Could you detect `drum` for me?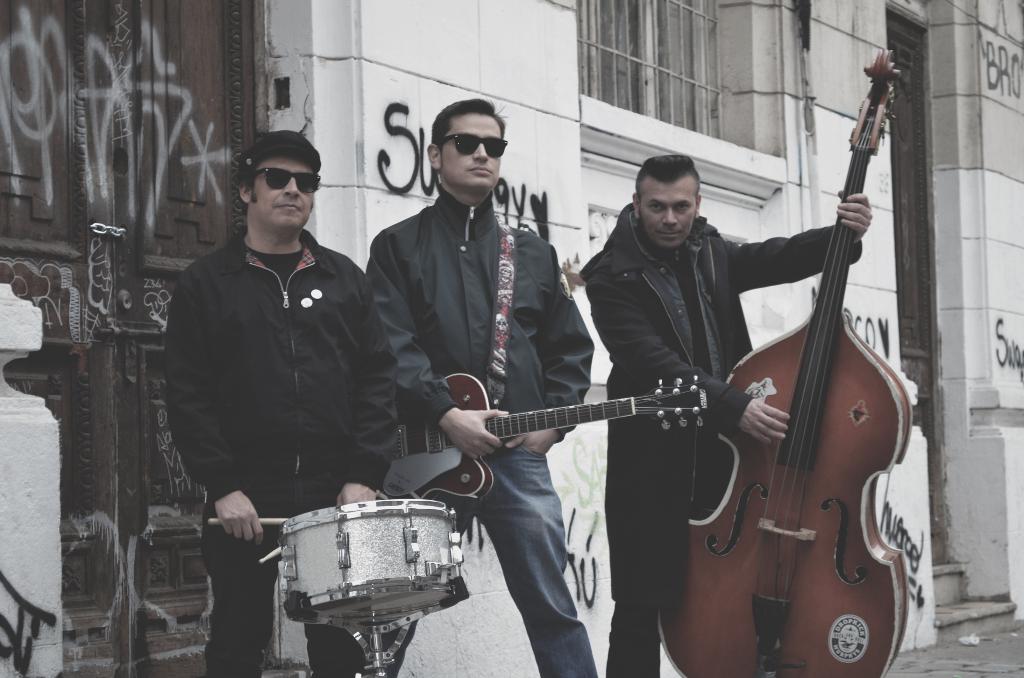
Detection result: box=[286, 465, 490, 641].
